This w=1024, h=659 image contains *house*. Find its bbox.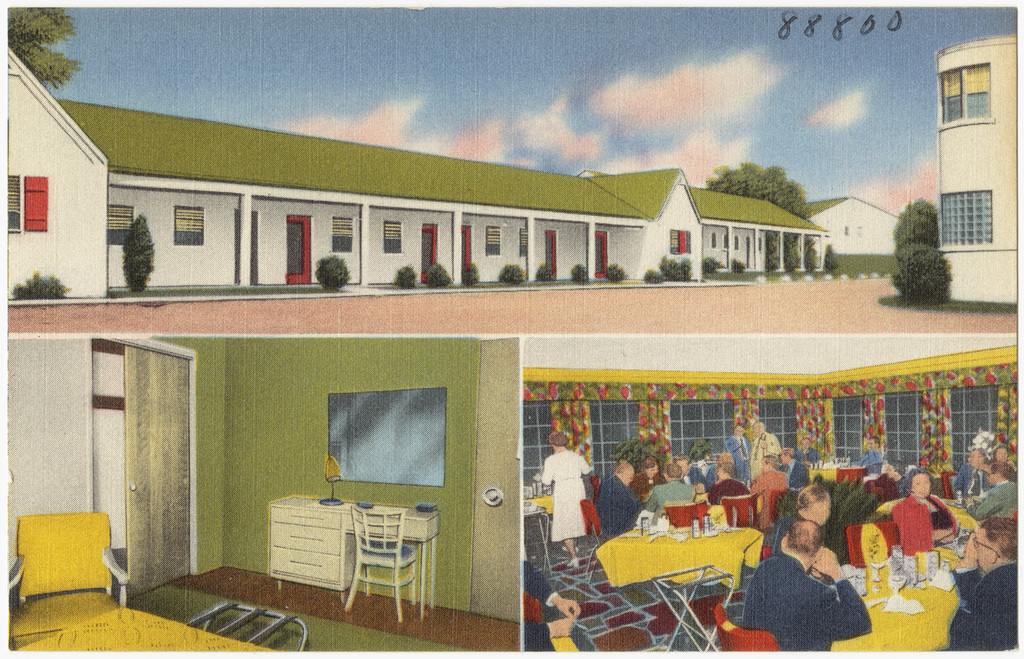
box=[524, 336, 1019, 656].
